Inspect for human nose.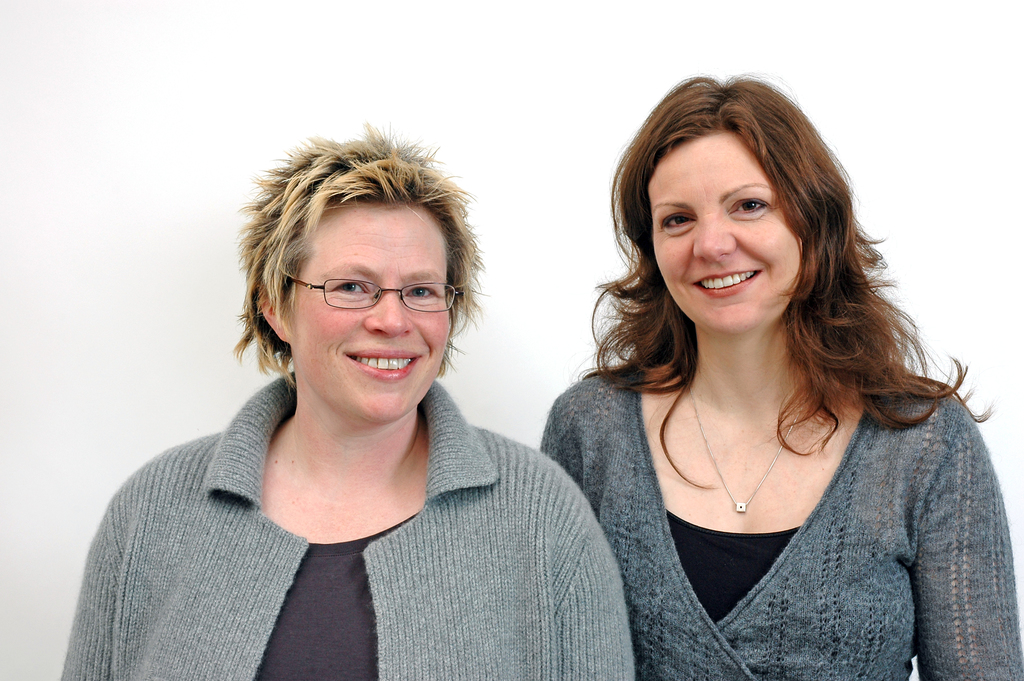
Inspection: crop(691, 214, 733, 260).
